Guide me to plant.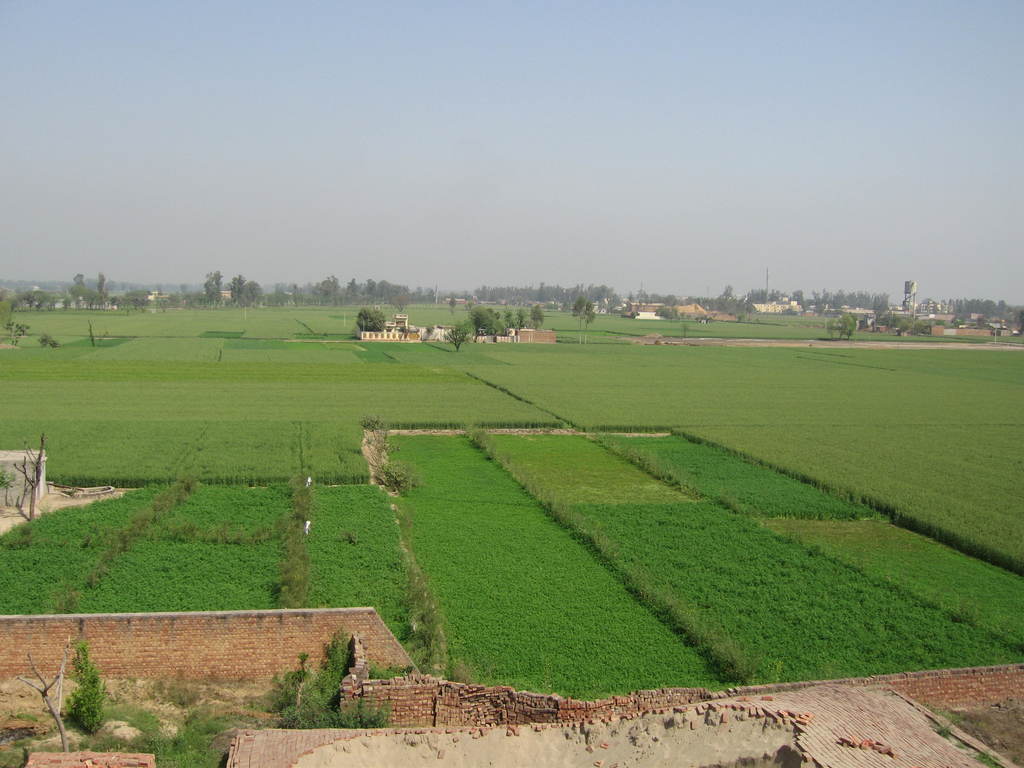
Guidance: Rect(716, 648, 748, 684).
